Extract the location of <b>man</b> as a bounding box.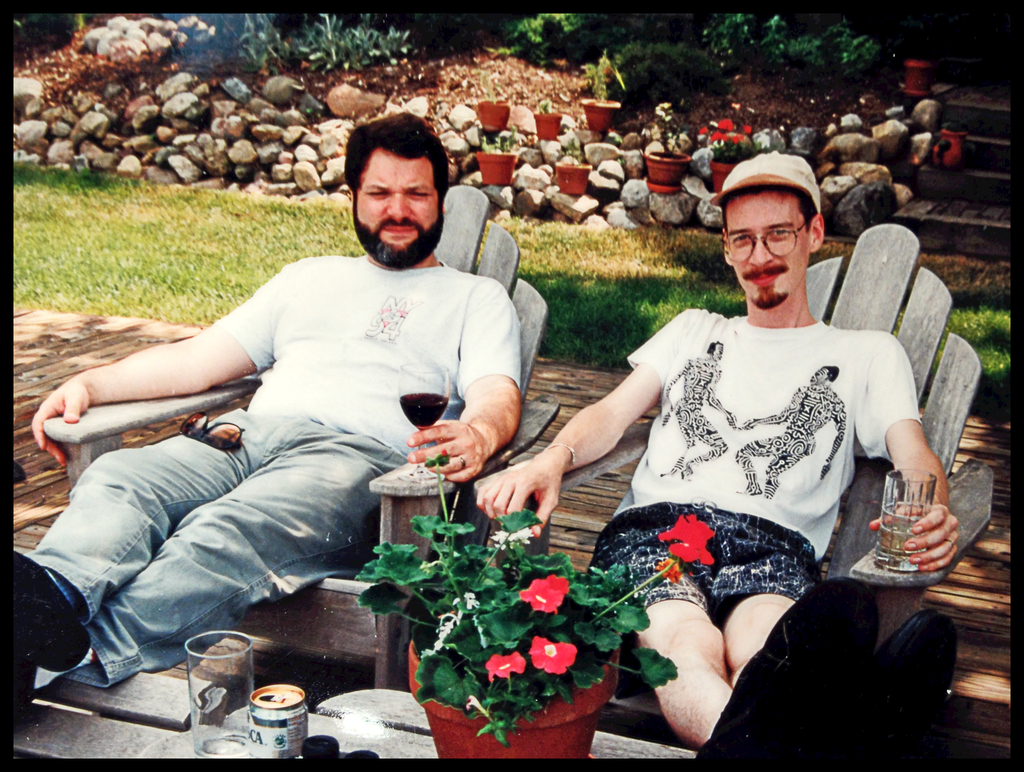
{"left": 48, "top": 146, "right": 568, "bottom": 675}.
